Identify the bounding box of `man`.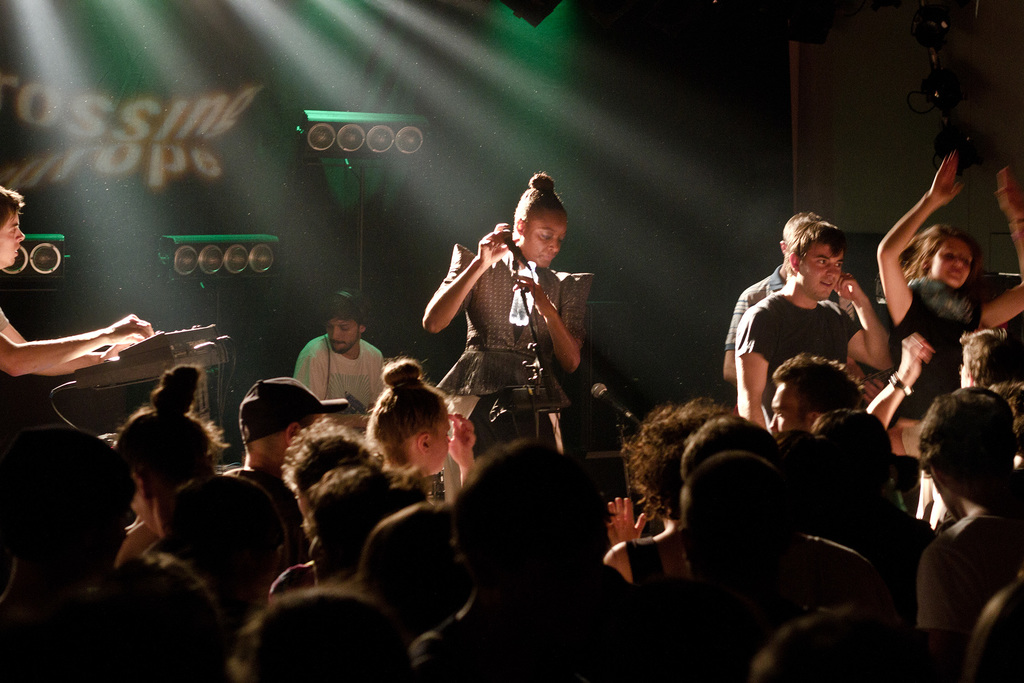
(left=731, top=218, right=899, bottom=430).
